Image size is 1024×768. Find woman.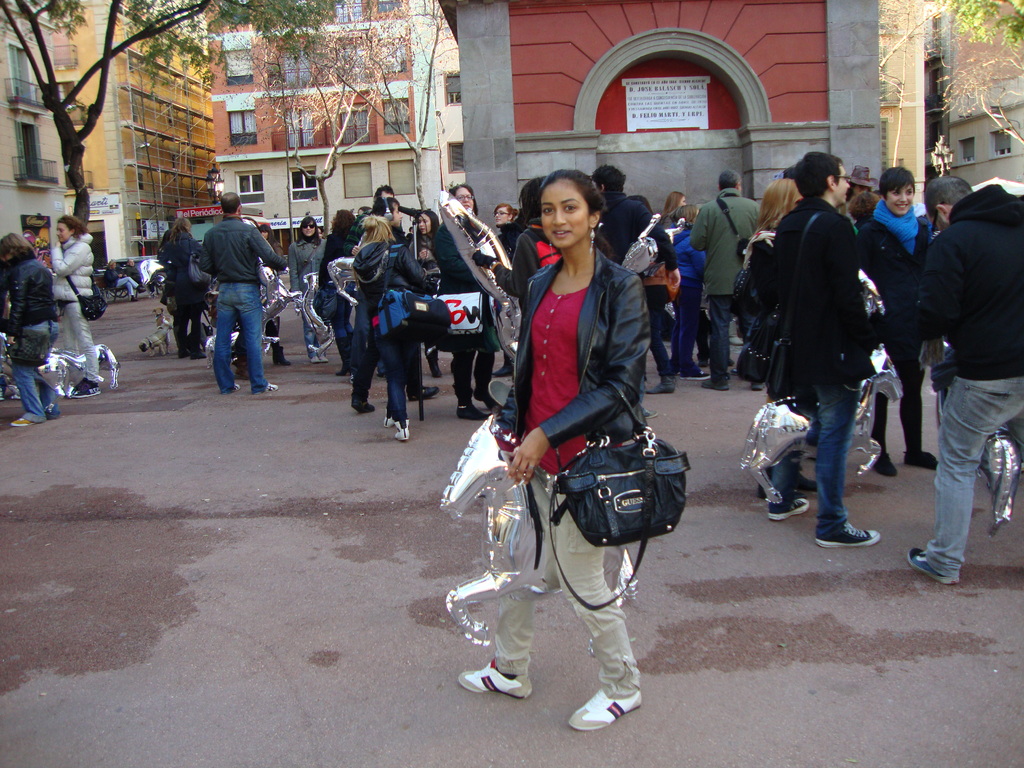
Rect(50, 214, 102, 399).
